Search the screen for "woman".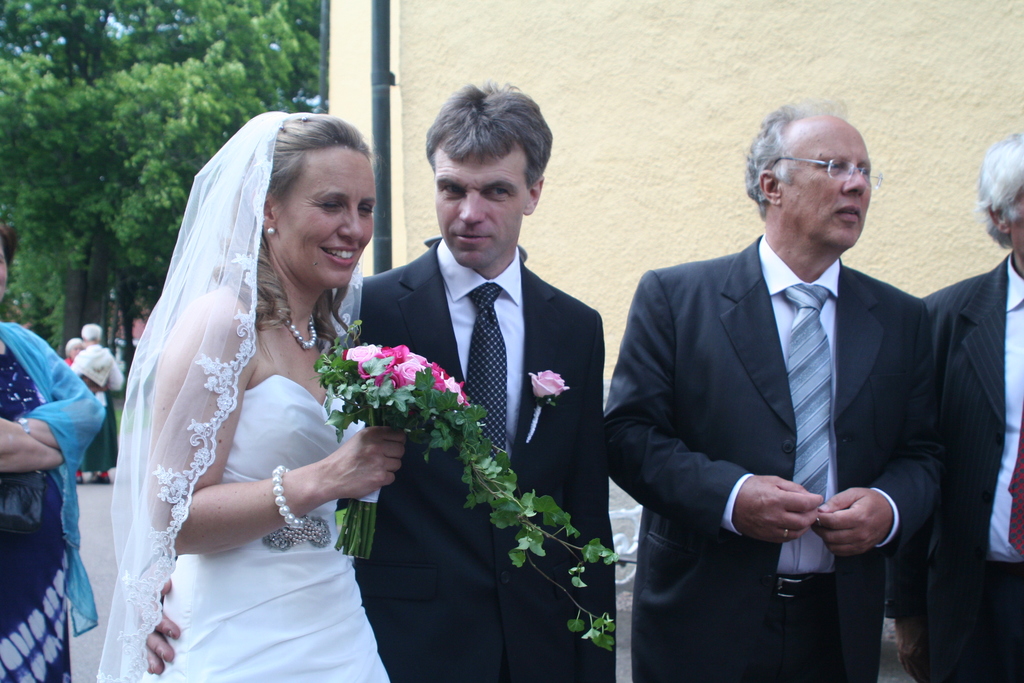
Found at l=70, t=319, r=125, b=479.
